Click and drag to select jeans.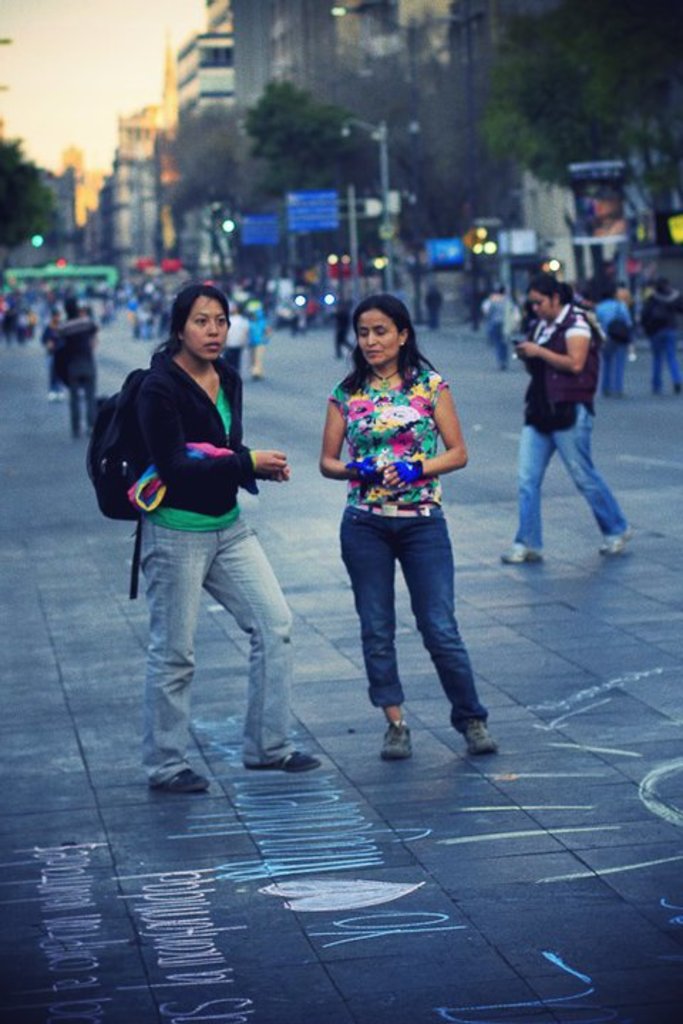
Selection: Rect(144, 515, 293, 782).
